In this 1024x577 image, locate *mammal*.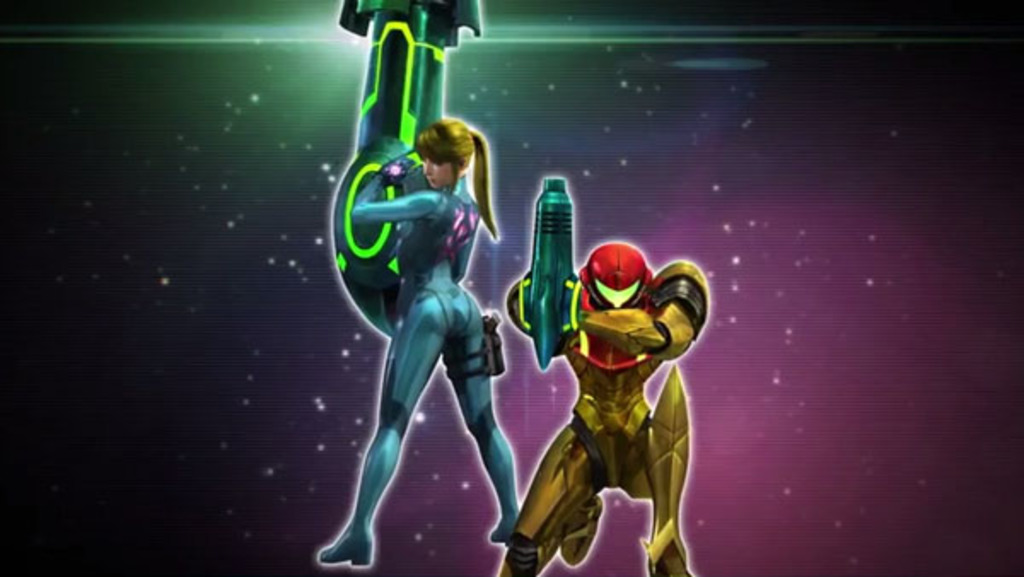
Bounding box: rect(321, 119, 521, 568).
